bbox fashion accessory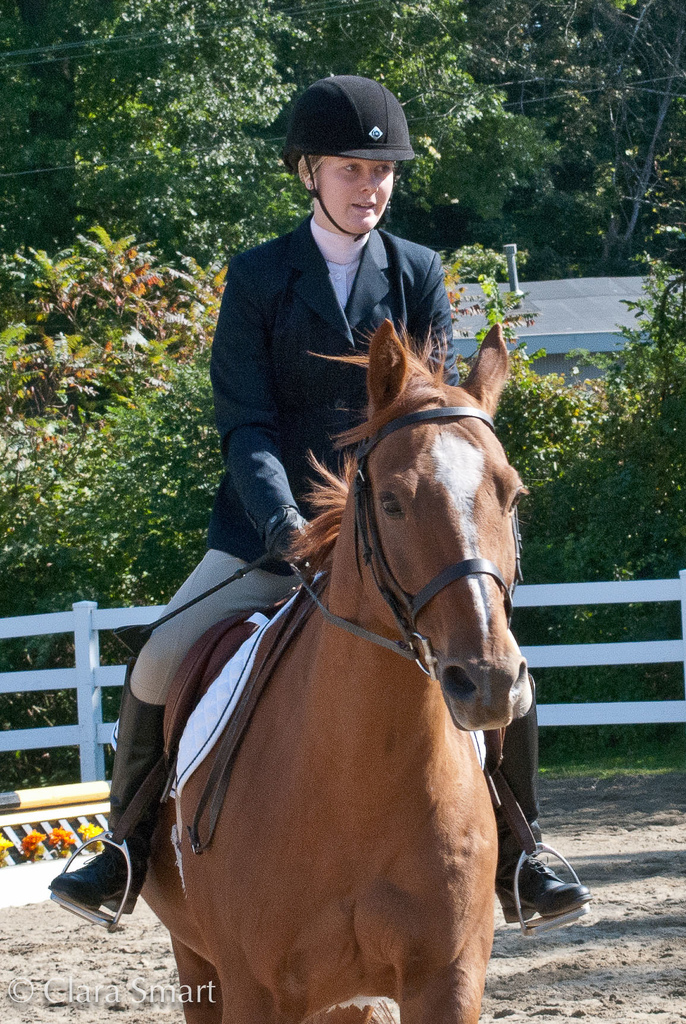
(49,655,179,917)
